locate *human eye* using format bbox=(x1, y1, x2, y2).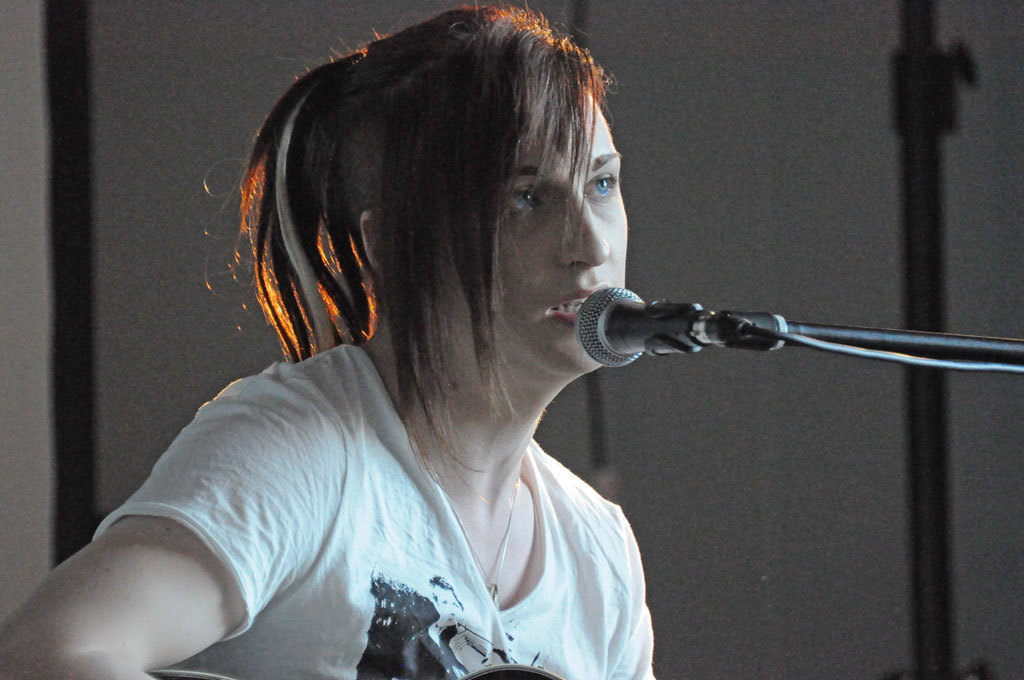
bbox=(501, 185, 545, 217).
